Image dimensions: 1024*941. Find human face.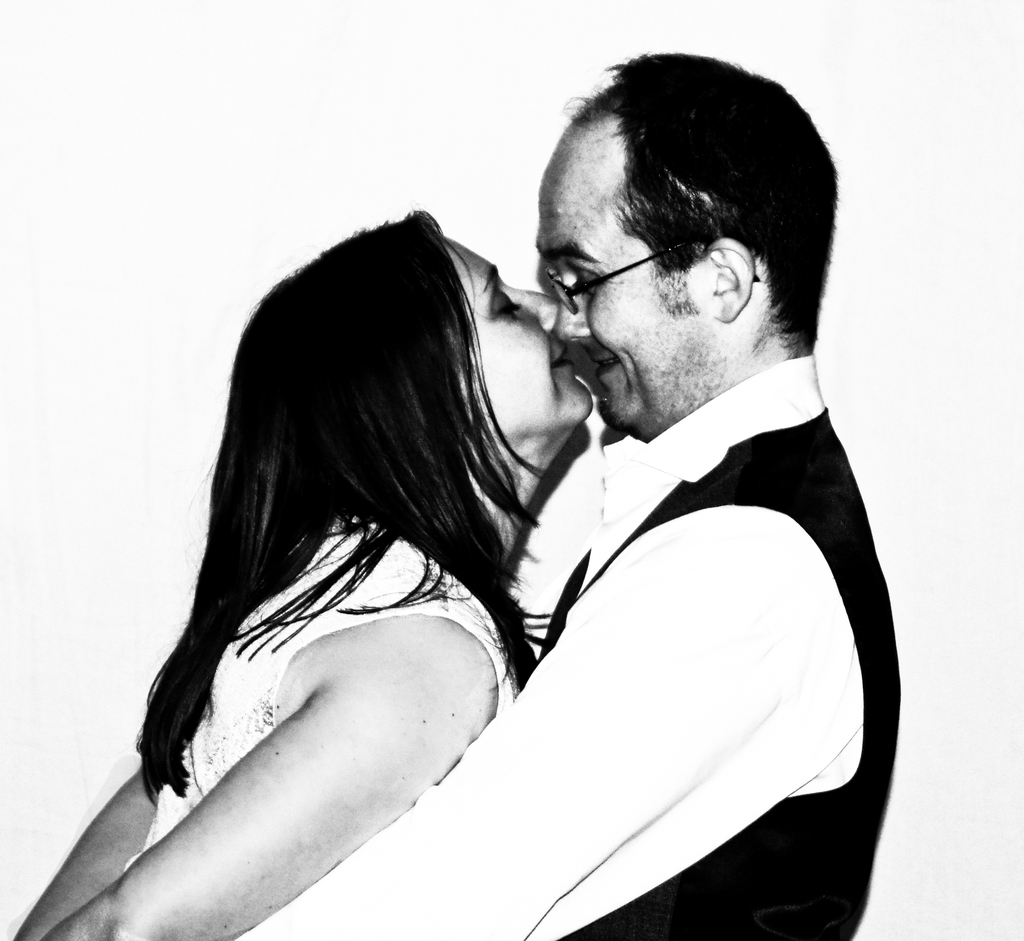
<box>442,235,592,440</box>.
